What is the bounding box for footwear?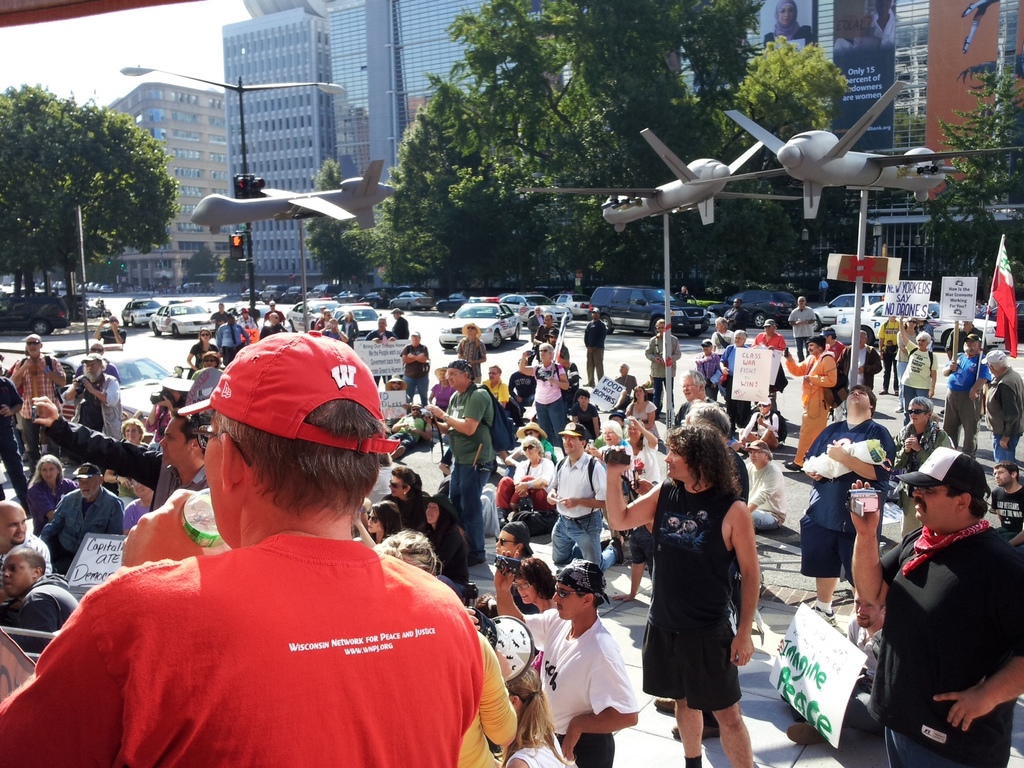
x1=609, y1=536, x2=625, y2=567.
